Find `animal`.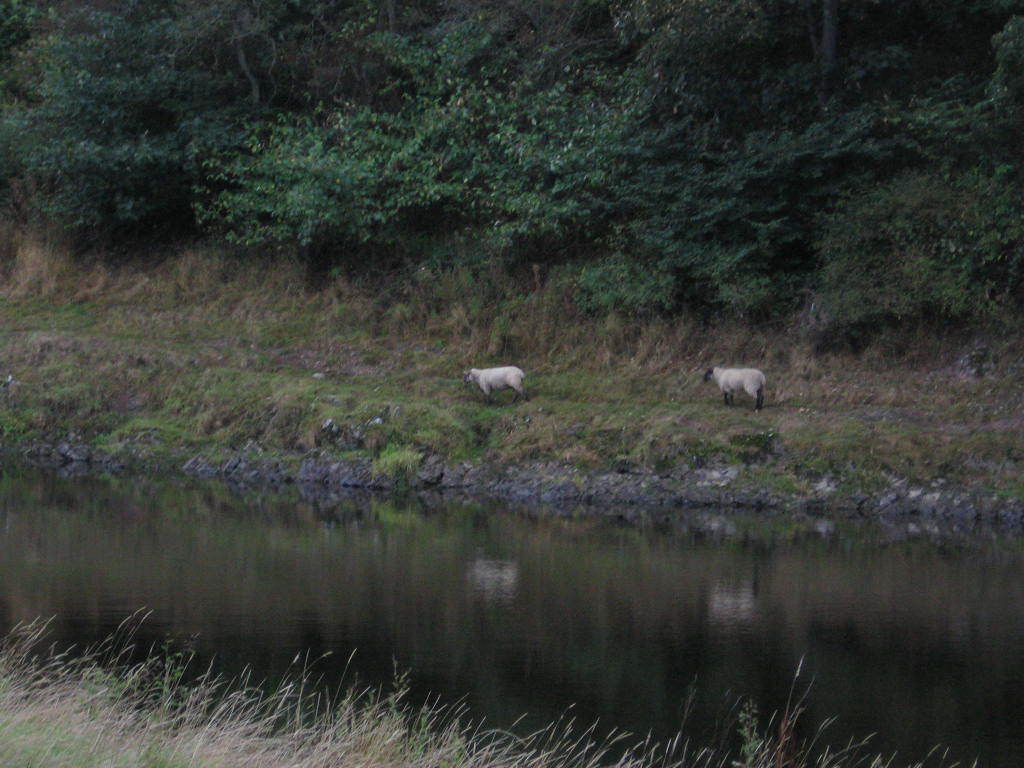
460:365:525:405.
